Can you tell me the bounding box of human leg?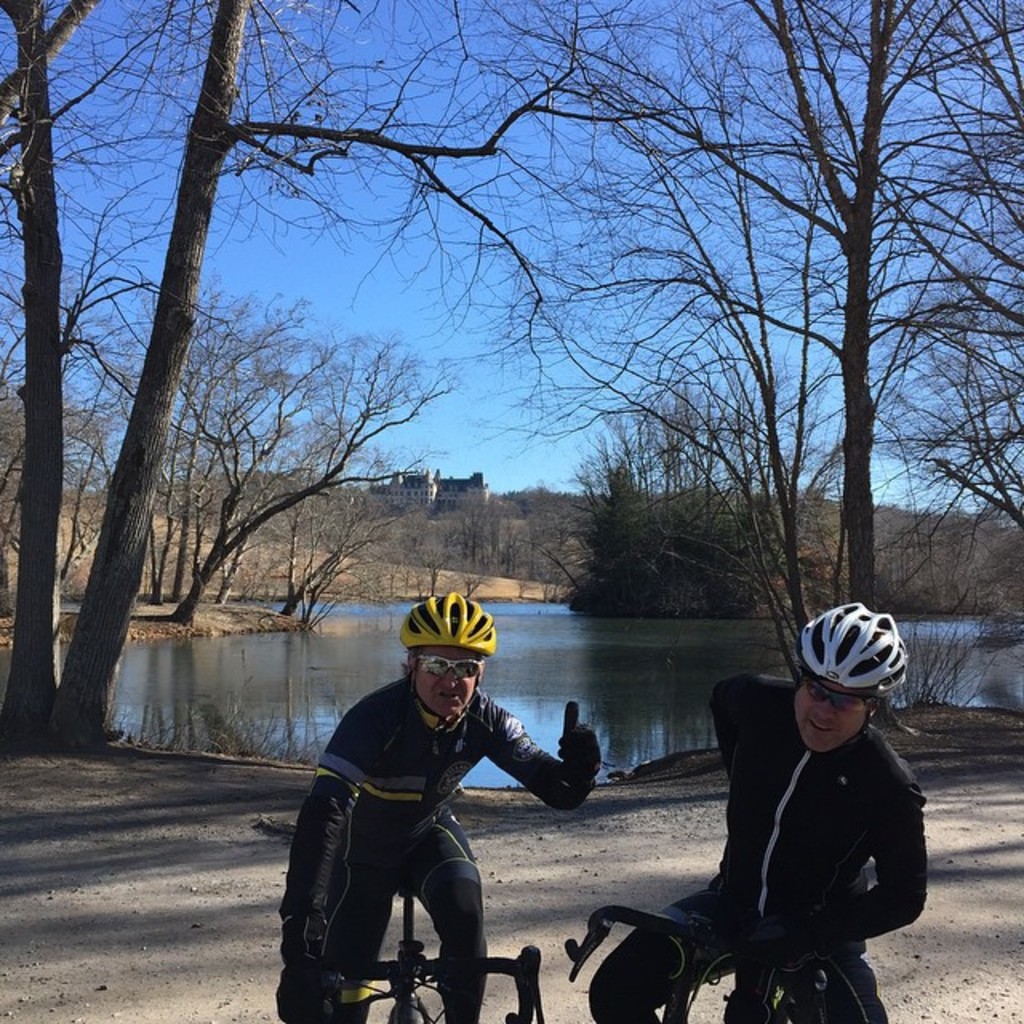
(805,952,875,1022).
